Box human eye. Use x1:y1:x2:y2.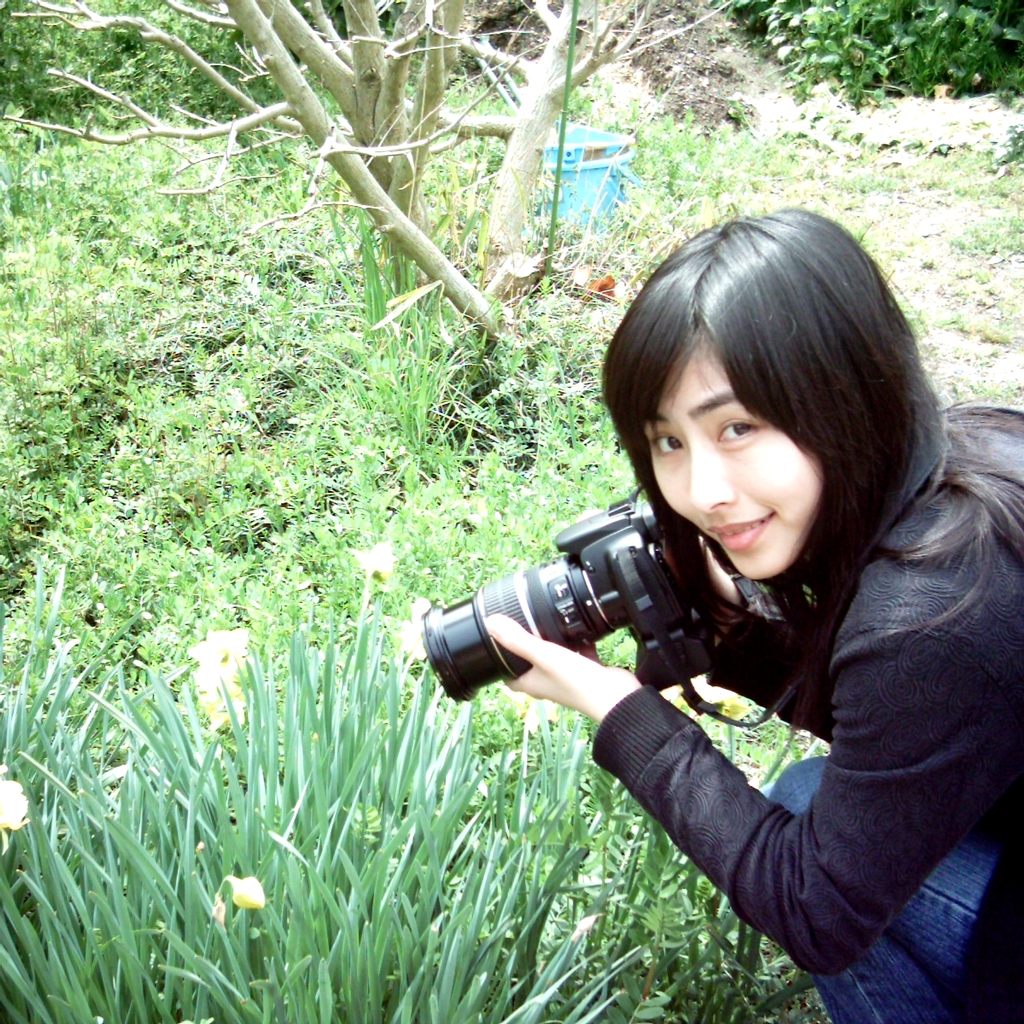
646:426:690:464.
